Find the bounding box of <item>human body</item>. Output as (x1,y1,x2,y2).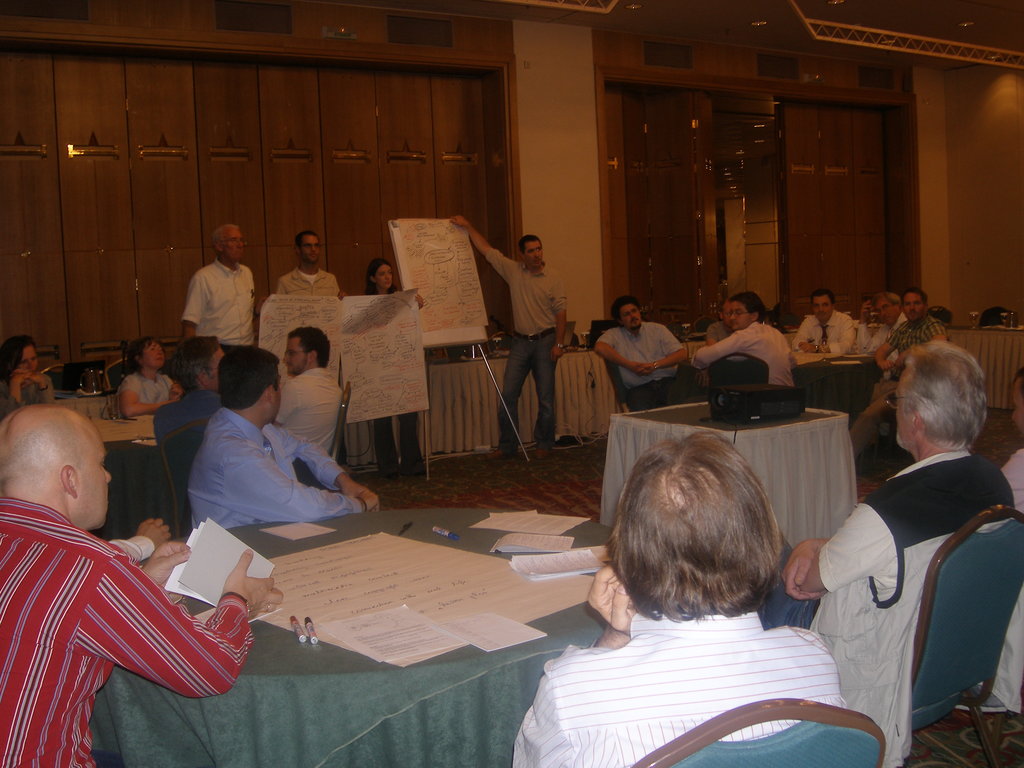
(596,321,690,417).
